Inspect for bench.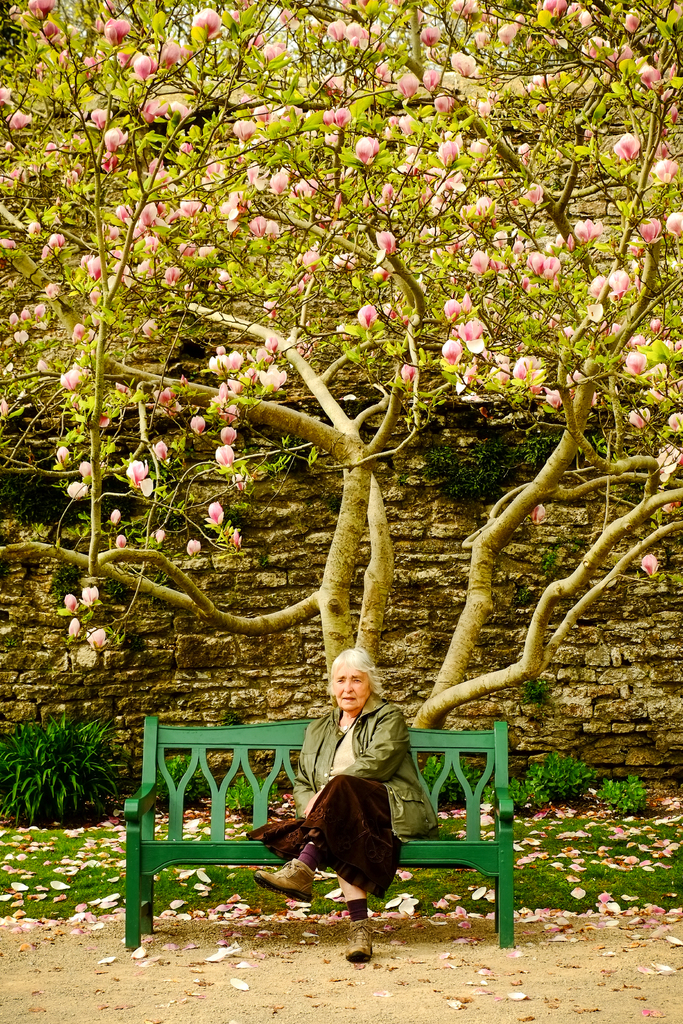
Inspection: (115,705,543,961).
